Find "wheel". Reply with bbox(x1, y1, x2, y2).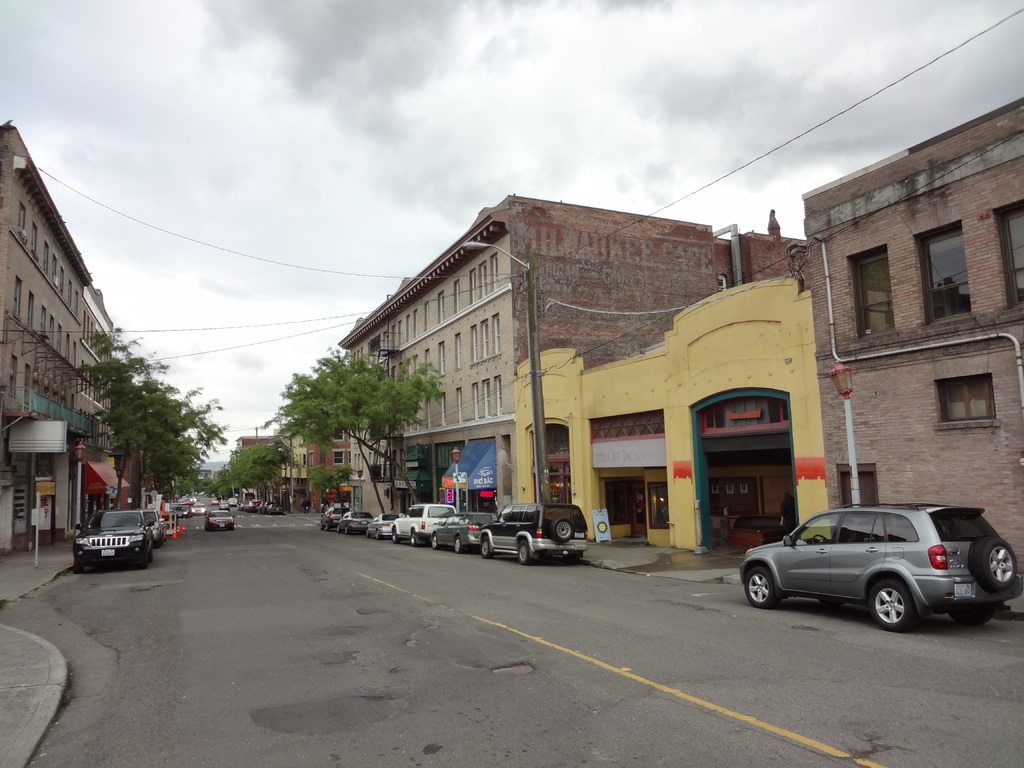
bbox(343, 522, 352, 534).
